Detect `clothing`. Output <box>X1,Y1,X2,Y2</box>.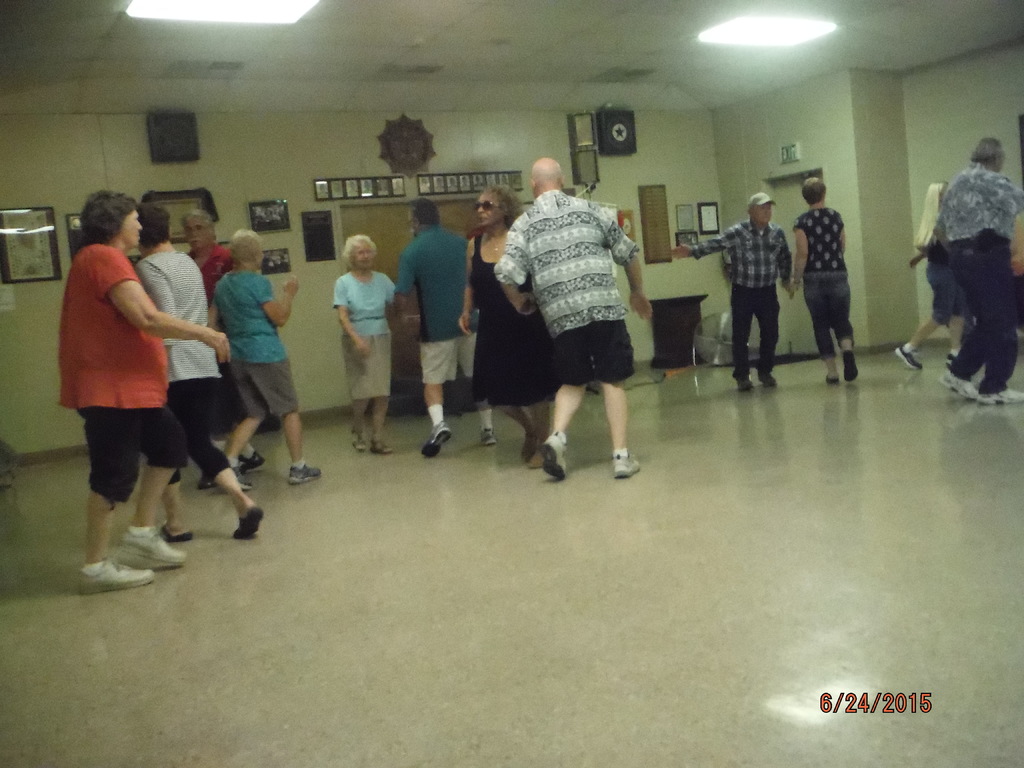
<box>399,220,492,388</box>.
